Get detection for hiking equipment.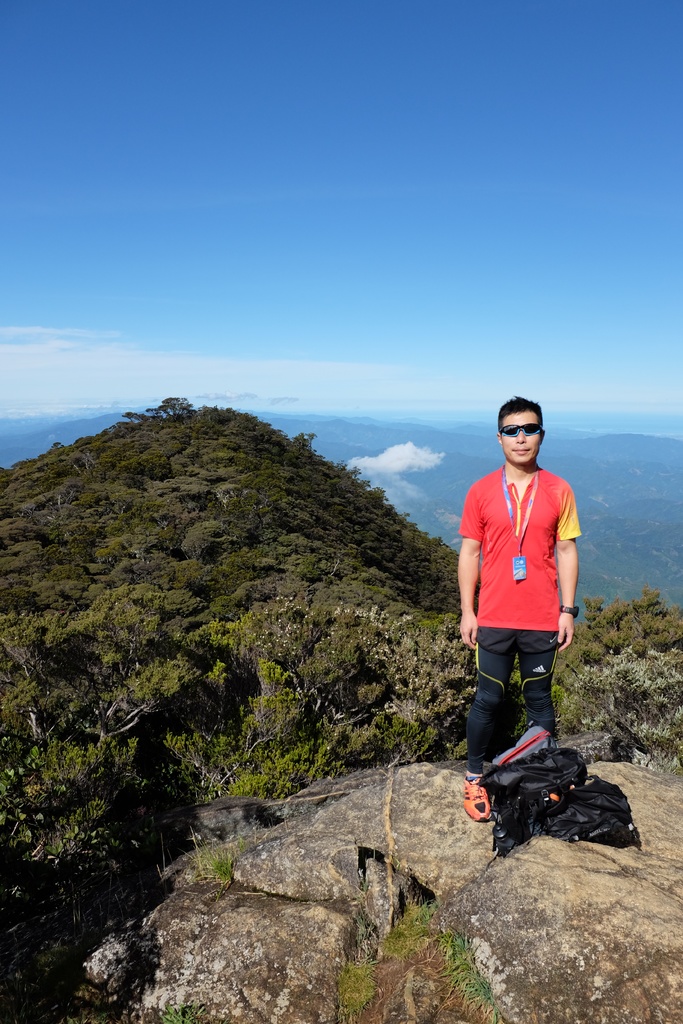
Detection: pyautogui.locateOnScreen(479, 725, 636, 861).
